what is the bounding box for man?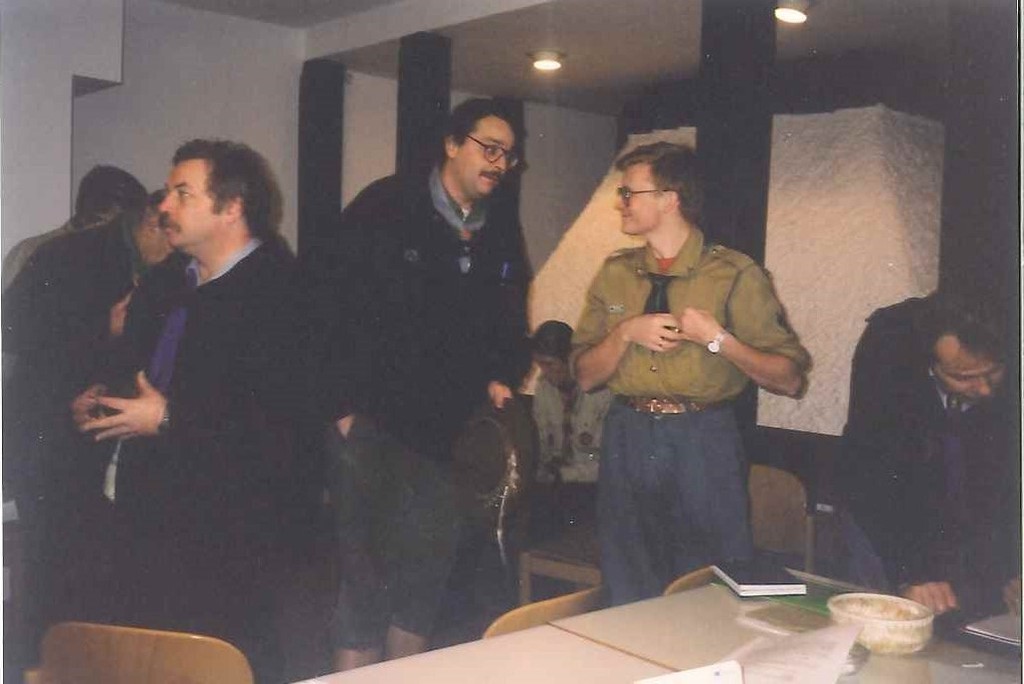
<bbox>0, 192, 179, 584</bbox>.
